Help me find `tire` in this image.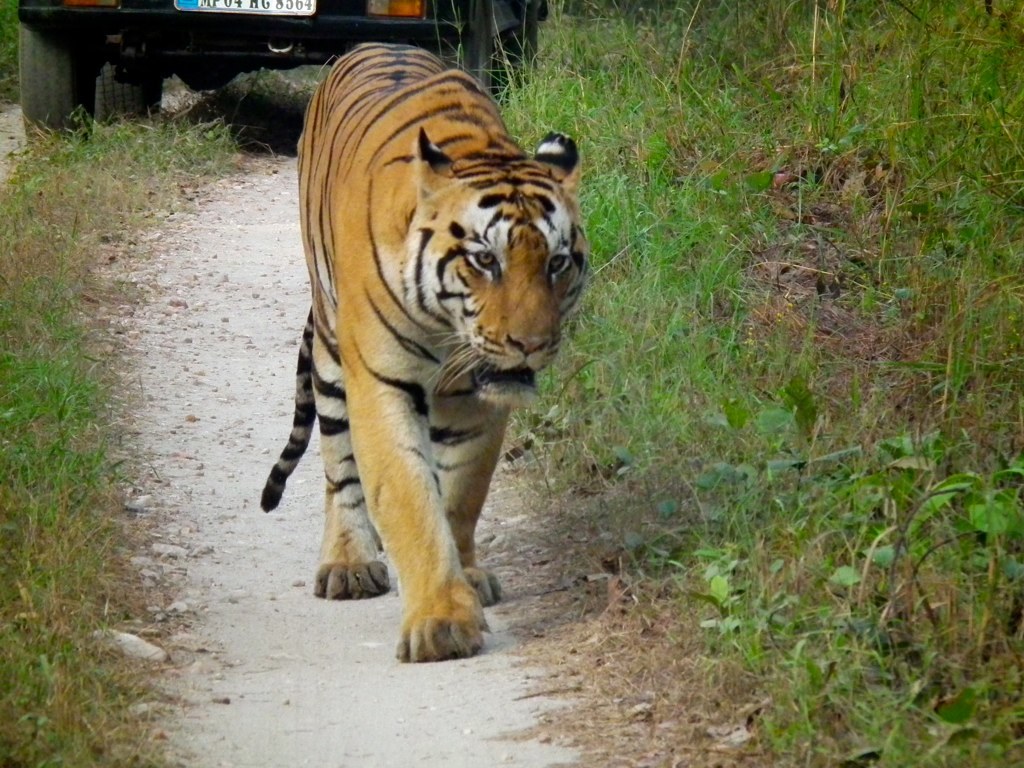
Found it: x1=464, y1=1, x2=494, y2=98.
